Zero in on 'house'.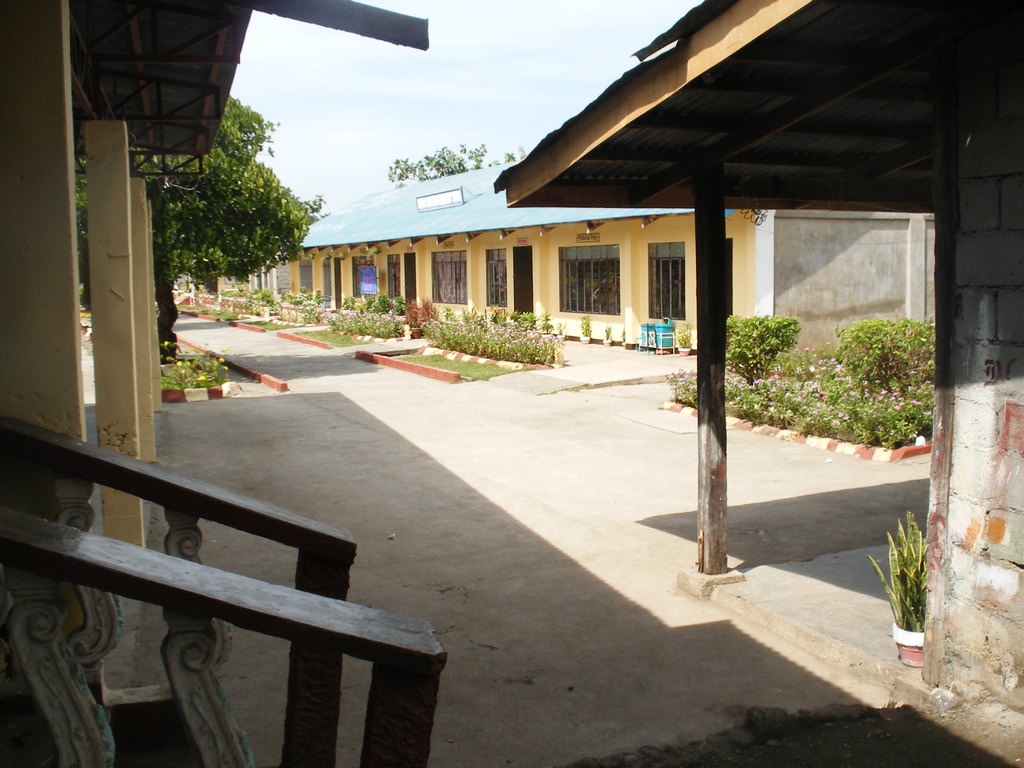
Zeroed in: box(284, 158, 758, 356).
